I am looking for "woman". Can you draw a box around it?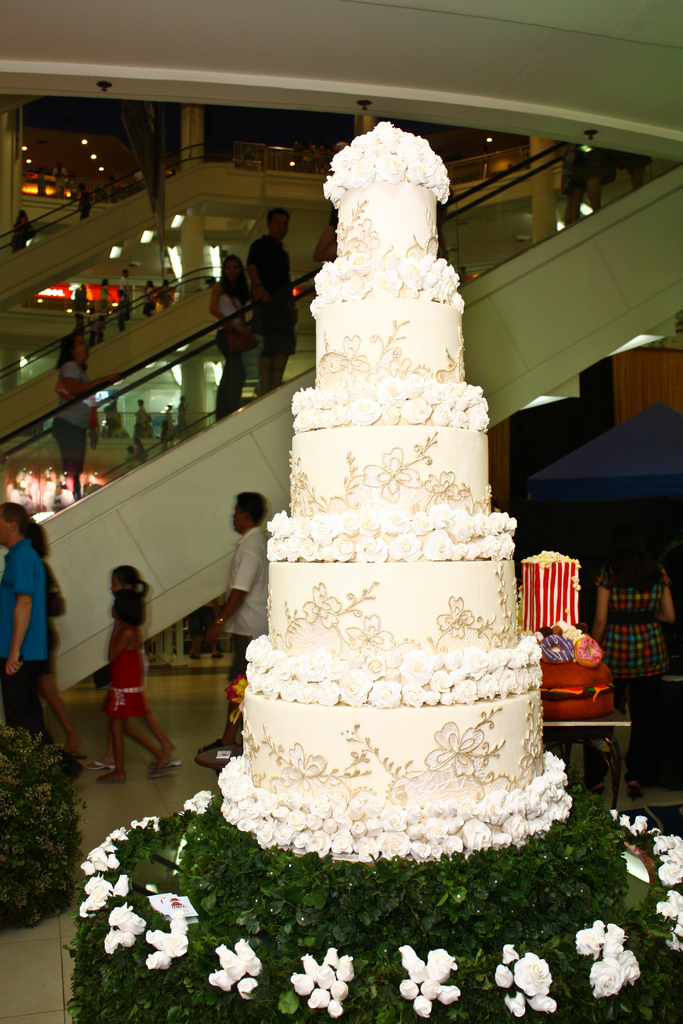
Sure, the bounding box is l=214, t=253, r=249, b=417.
